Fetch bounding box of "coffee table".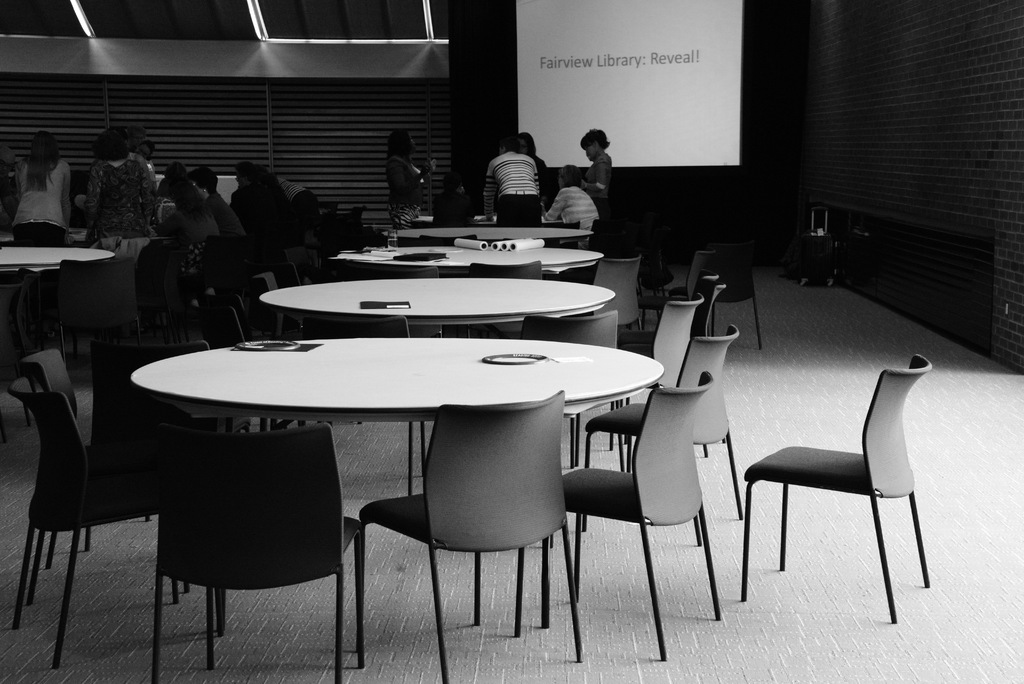
Bbox: 132,350,634,667.
